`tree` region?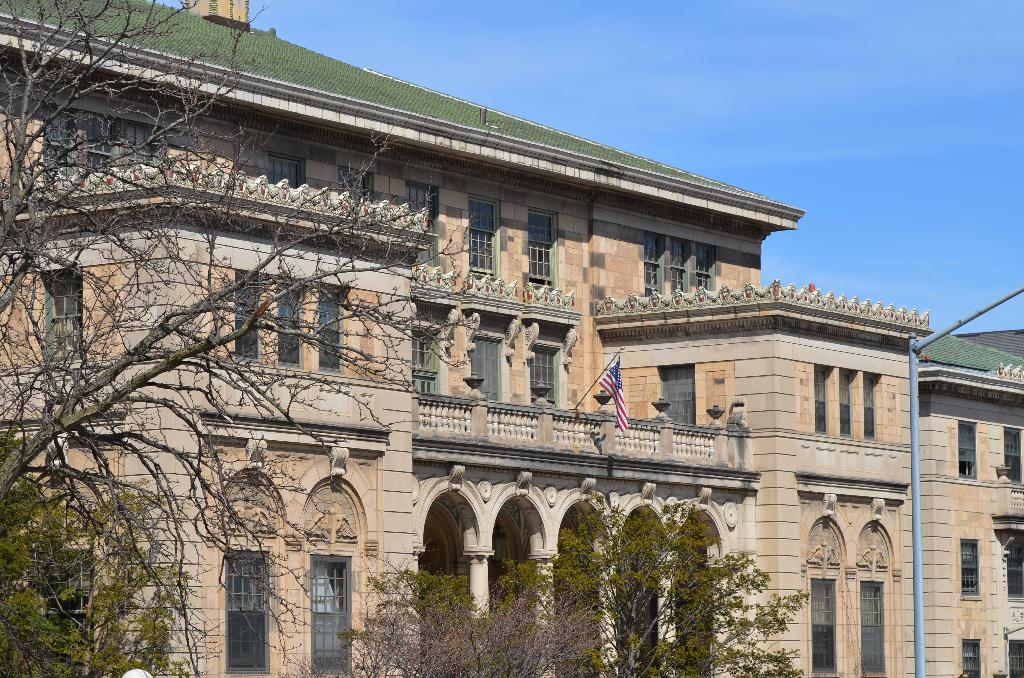
box=[0, 0, 490, 677]
